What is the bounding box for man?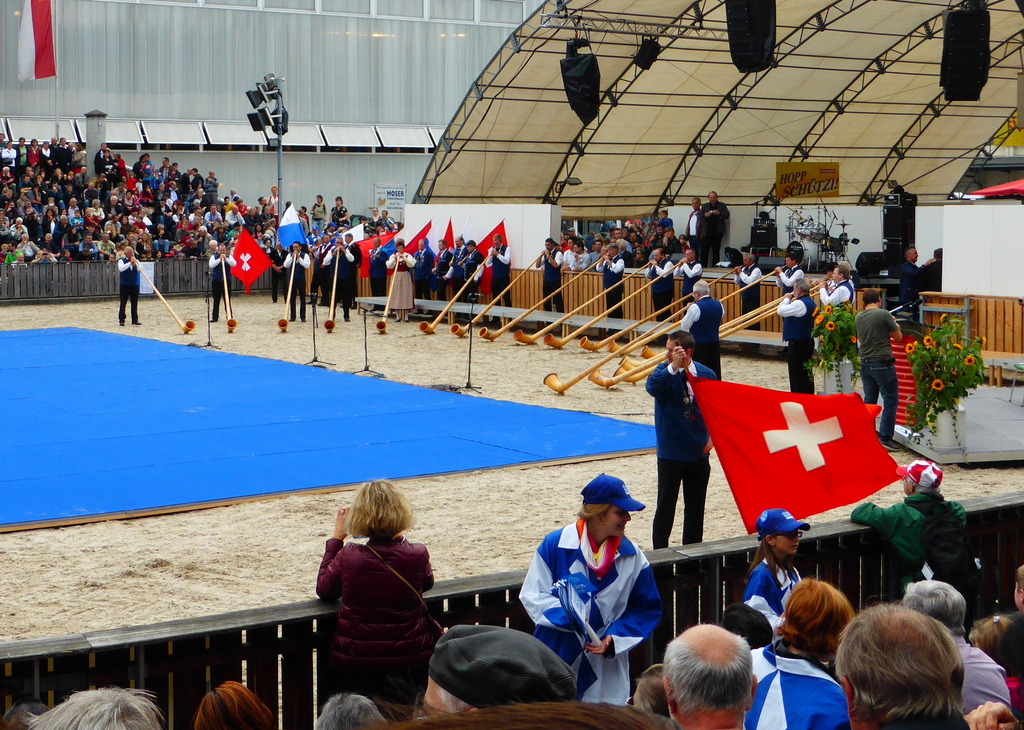
[x1=730, y1=252, x2=765, y2=353].
